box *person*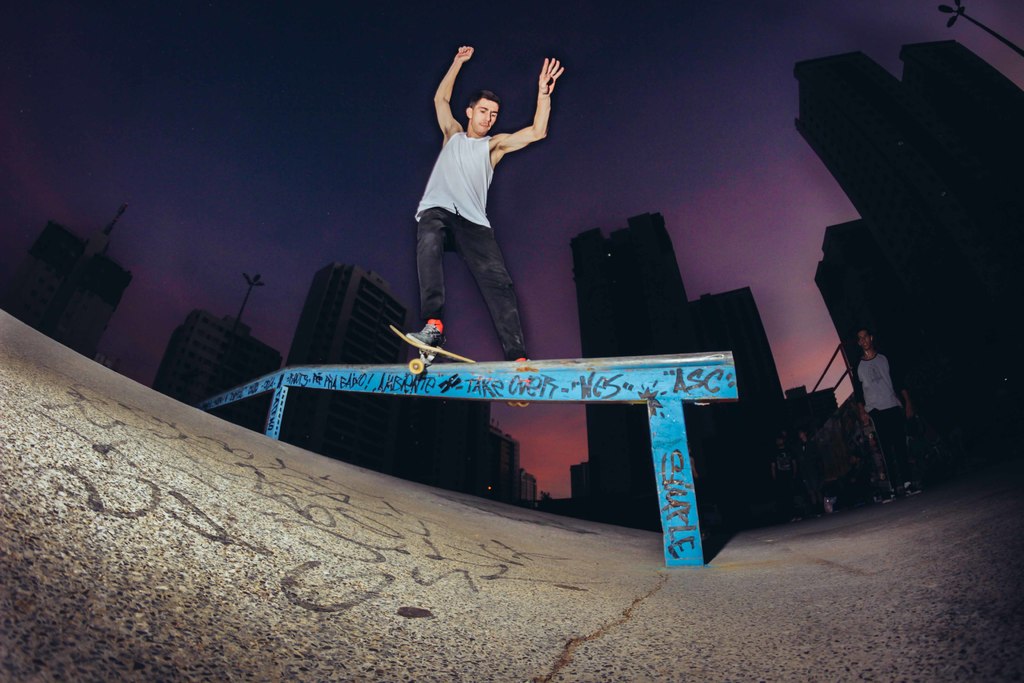
l=402, t=43, r=570, b=371
